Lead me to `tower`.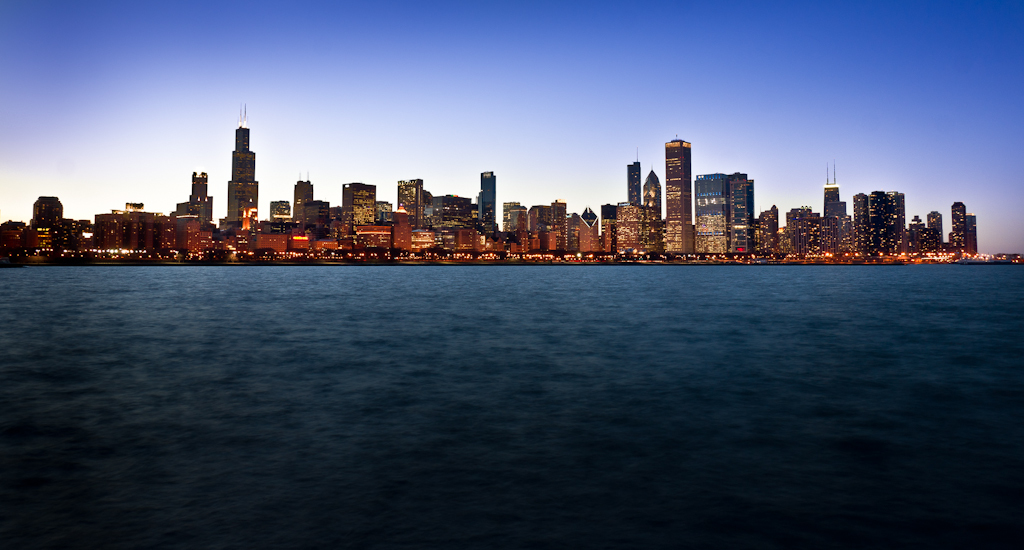
Lead to 881:188:902:254.
